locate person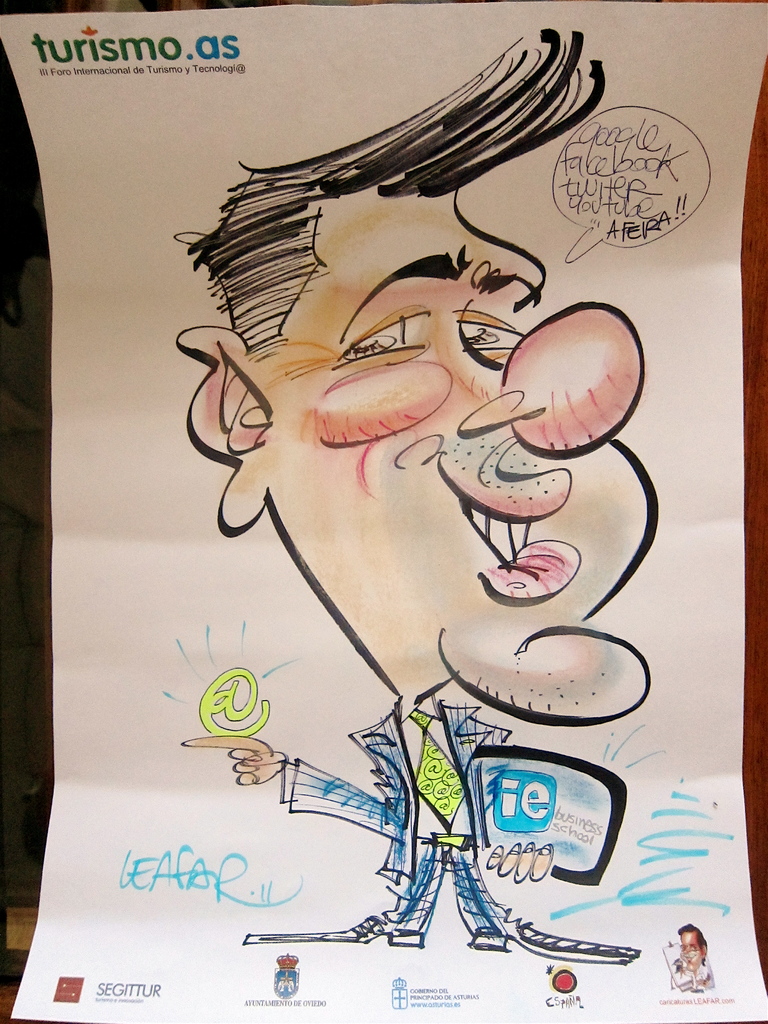
(182,26,656,966)
